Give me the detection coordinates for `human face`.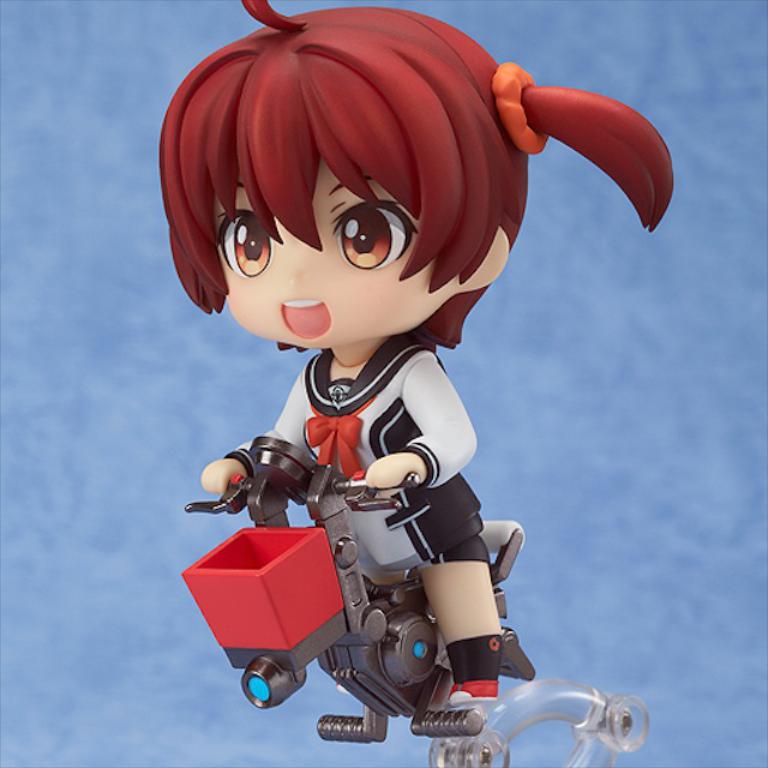
[x1=215, y1=157, x2=458, y2=349].
